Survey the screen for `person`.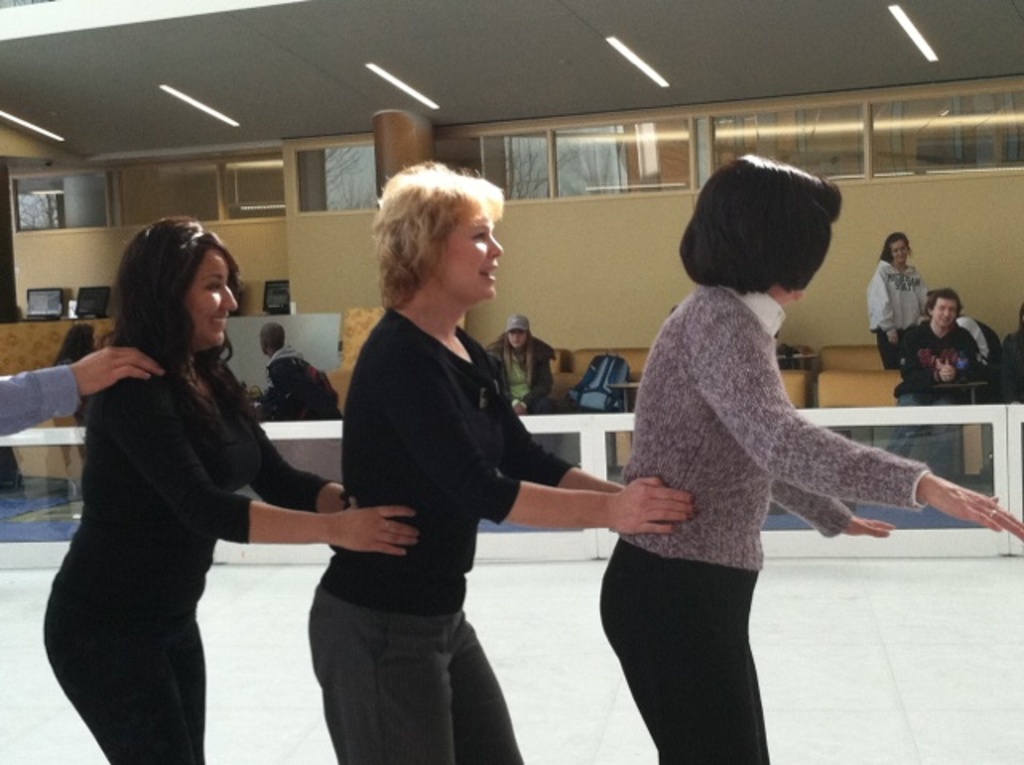
Survey found: x1=869 y1=229 x2=930 y2=362.
